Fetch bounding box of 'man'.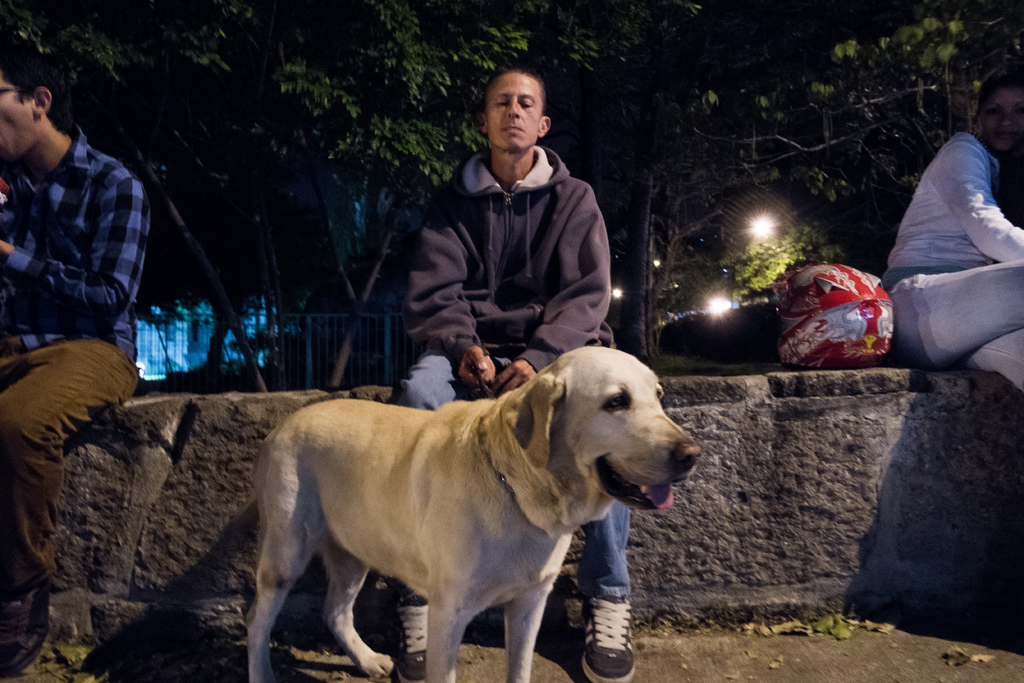
Bbox: box(0, 53, 167, 682).
